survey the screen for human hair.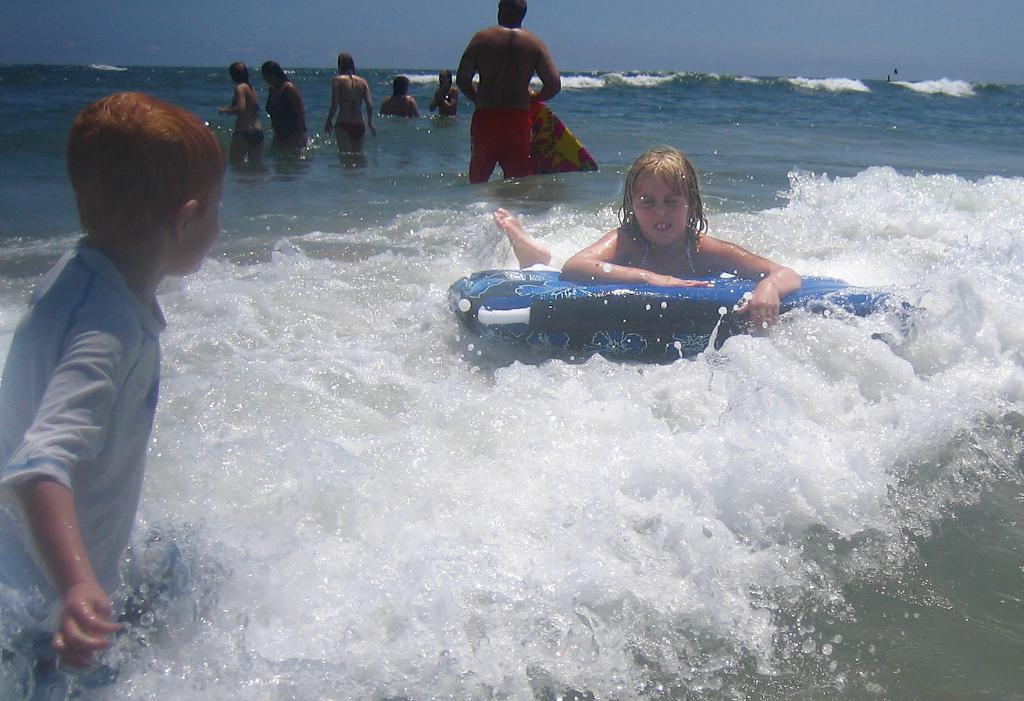
Survey found: (615,143,710,268).
